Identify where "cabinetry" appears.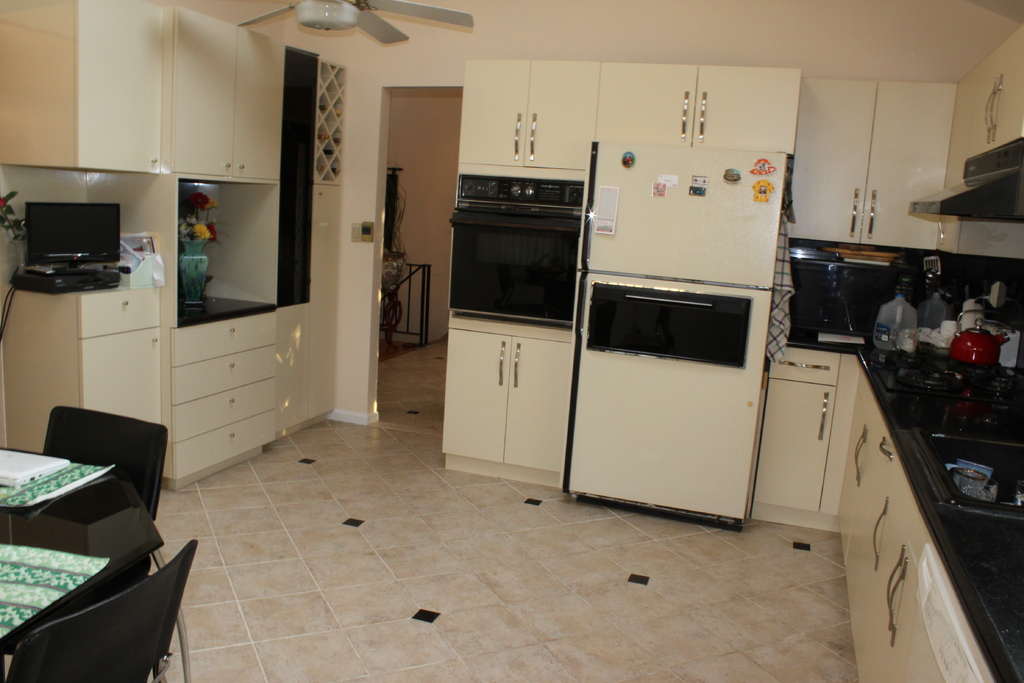
Appears at x1=840 y1=363 x2=998 y2=682.
